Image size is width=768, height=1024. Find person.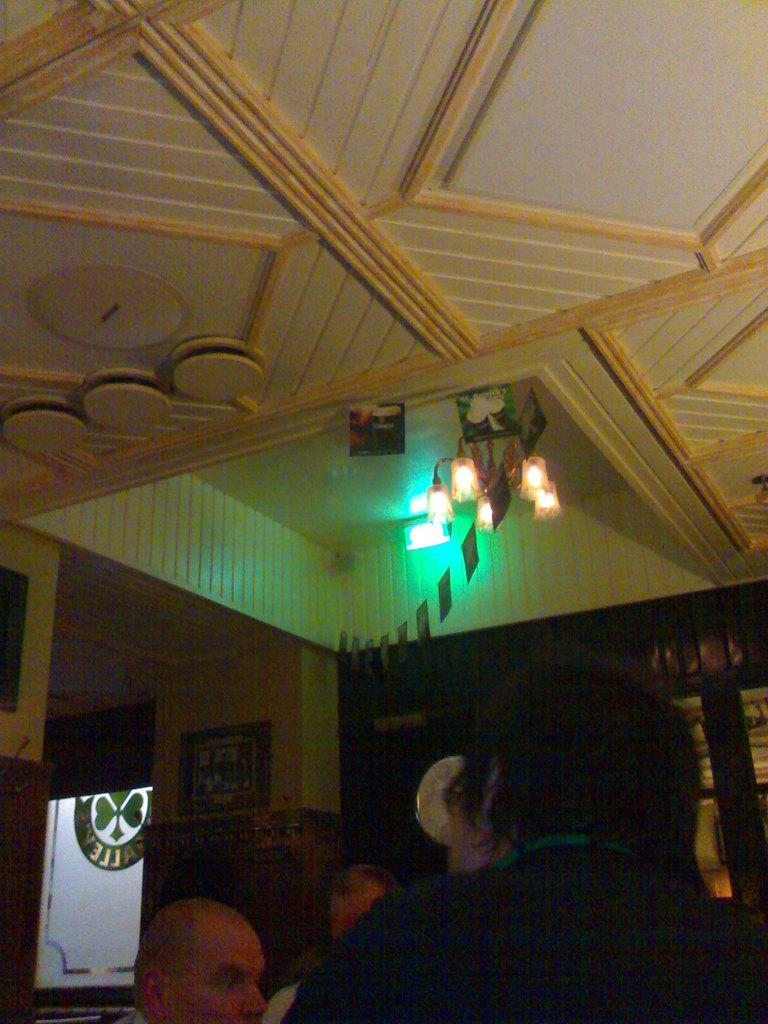
272, 638, 767, 1023.
